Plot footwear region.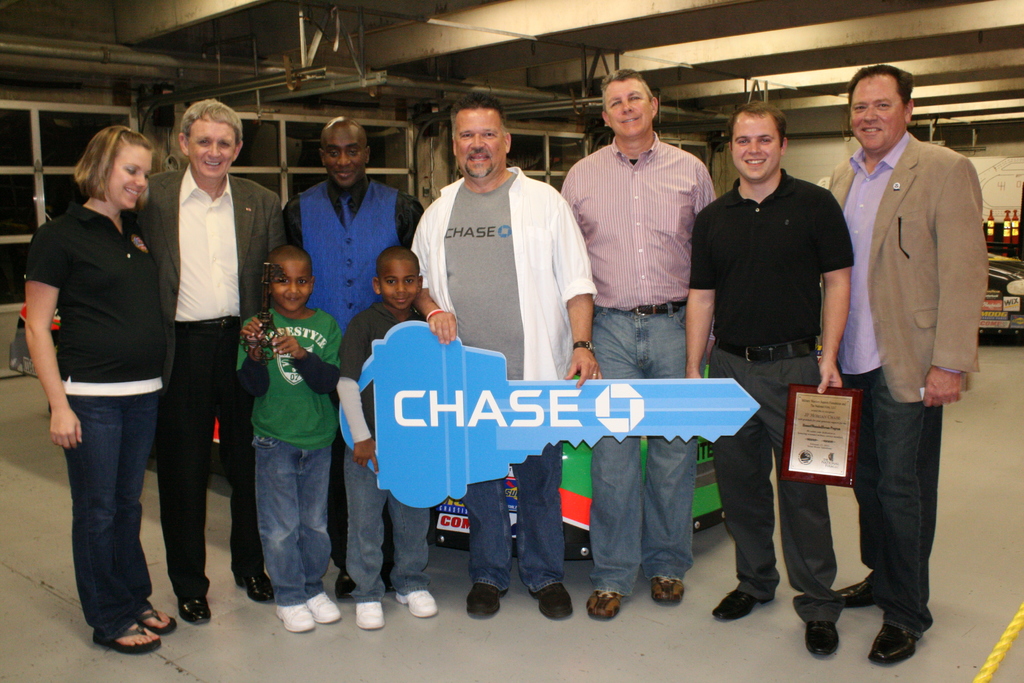
Plotted at 396 588 439 616.
